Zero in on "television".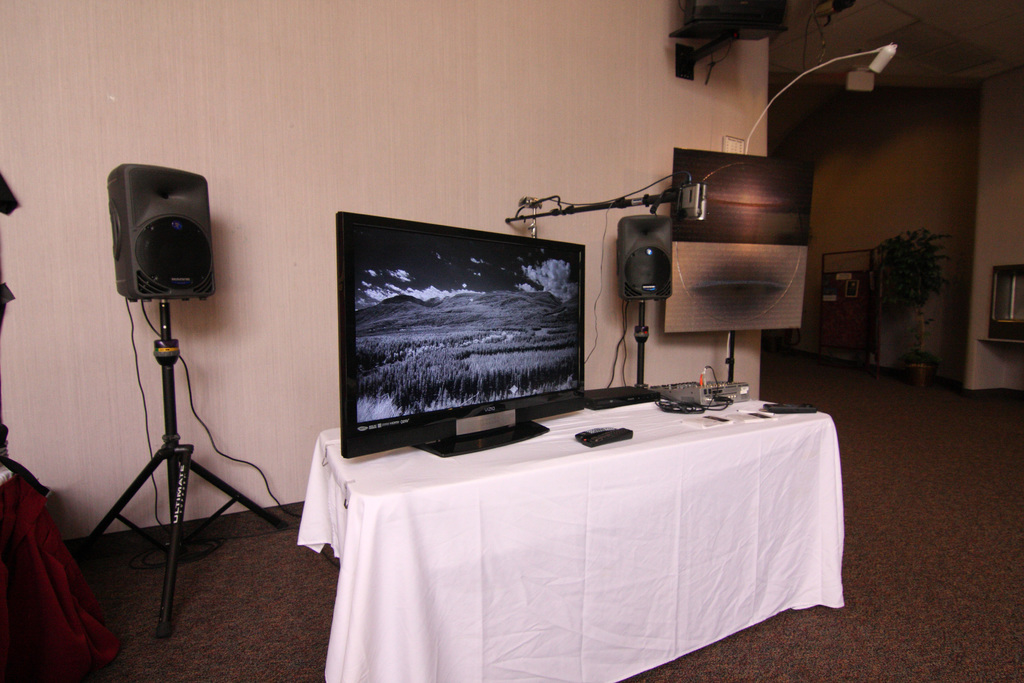
Zeroed in: locate(664, 243, 808, 338).
